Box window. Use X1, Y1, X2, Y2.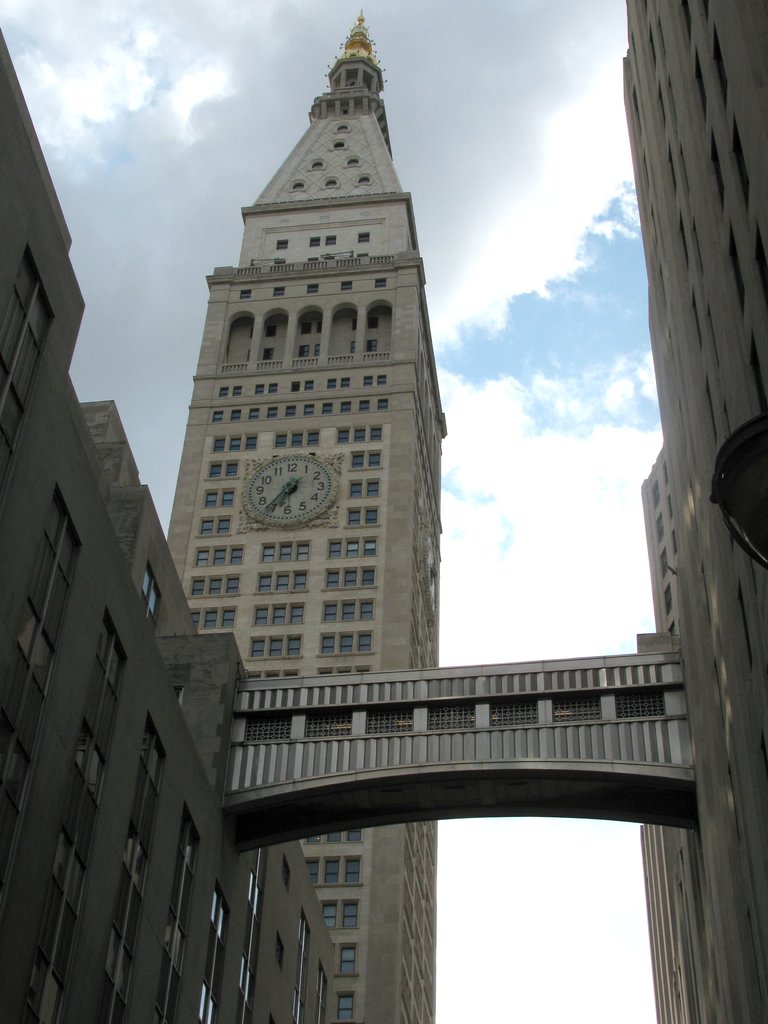
660, 582, 672, 617.
